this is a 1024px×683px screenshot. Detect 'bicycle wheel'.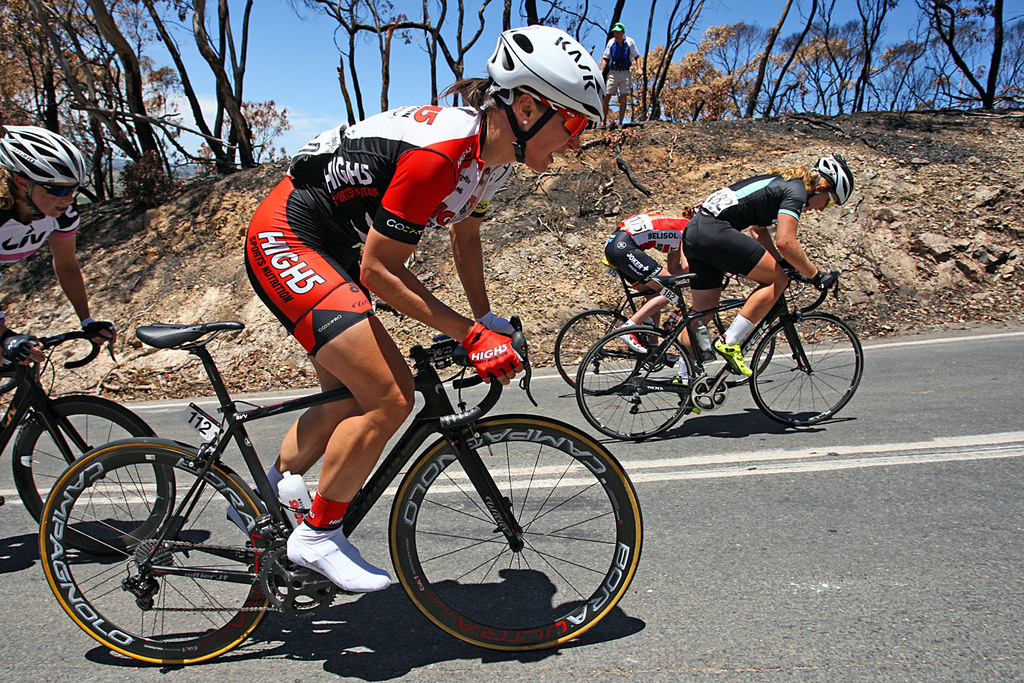
[left=695, top=299, right=778, bottom=386].
